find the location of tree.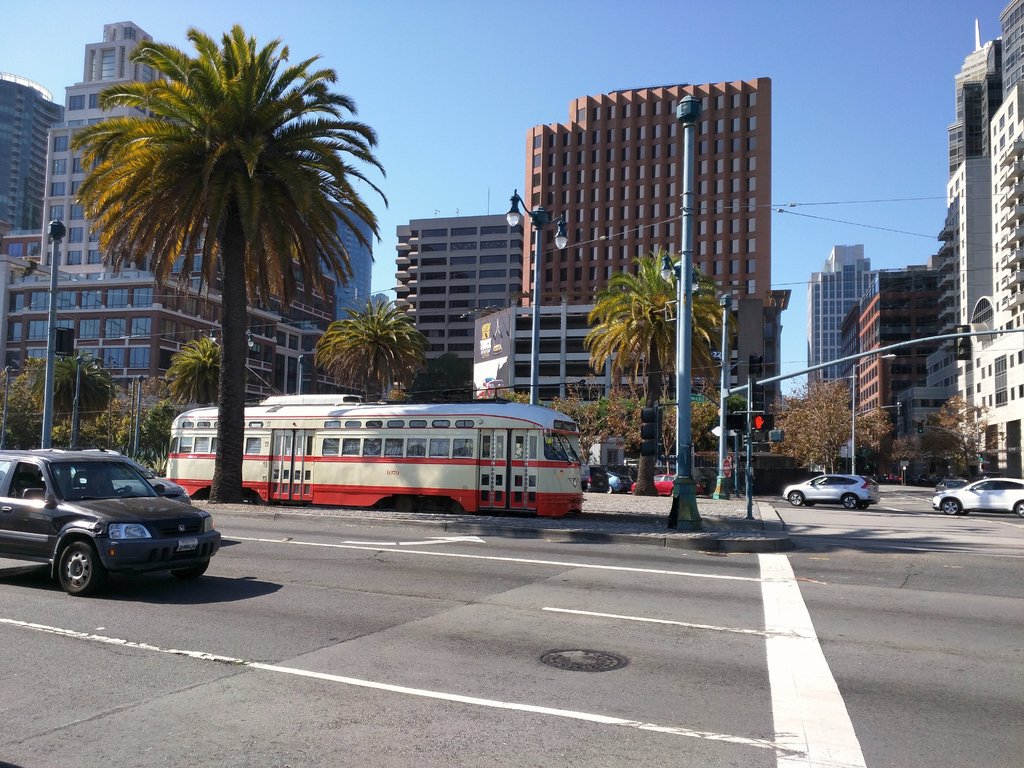
Location: (x1=893, y1=429, x2=960, y2=479).
